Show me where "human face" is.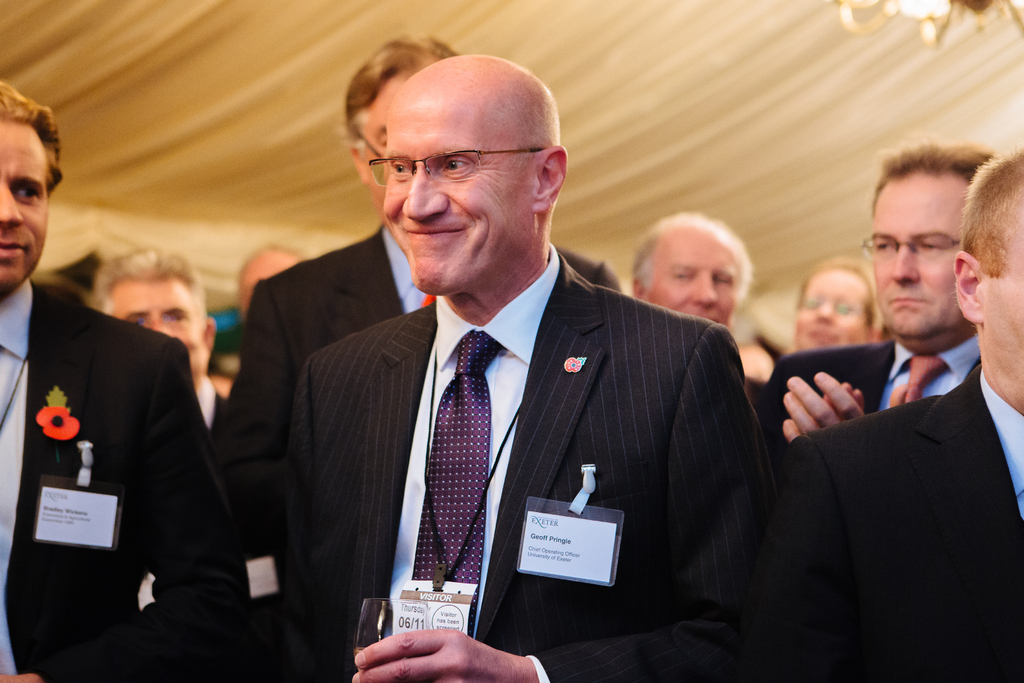
"human face" is at l=796, t=277, r=871, b=352.
